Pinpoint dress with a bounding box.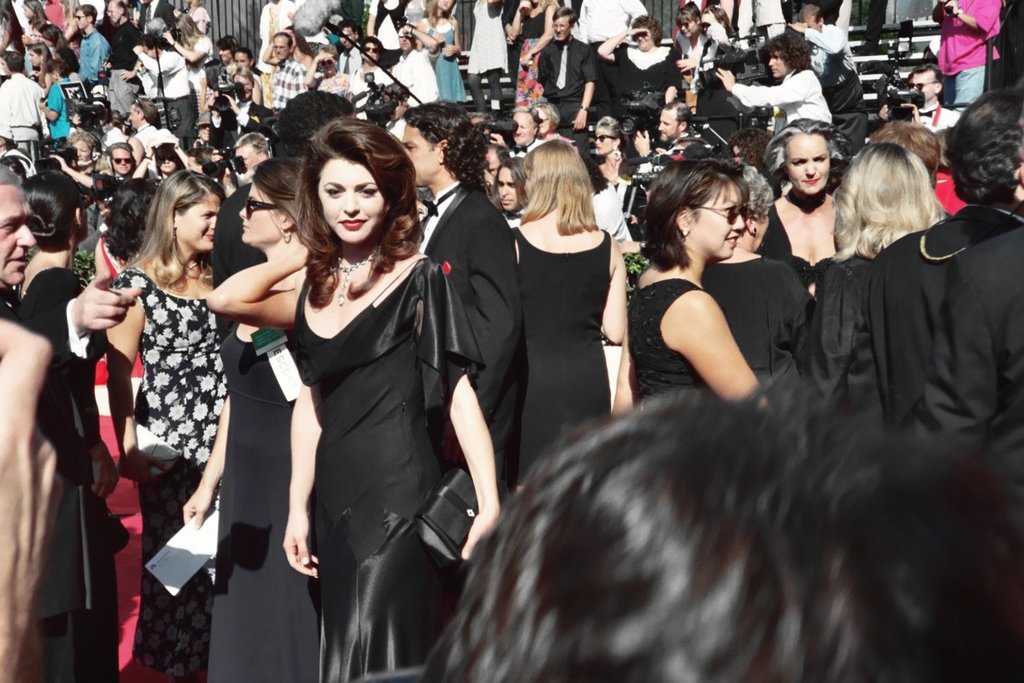
pyautogui.locateOnScreen(104, 271, 229, 682).
